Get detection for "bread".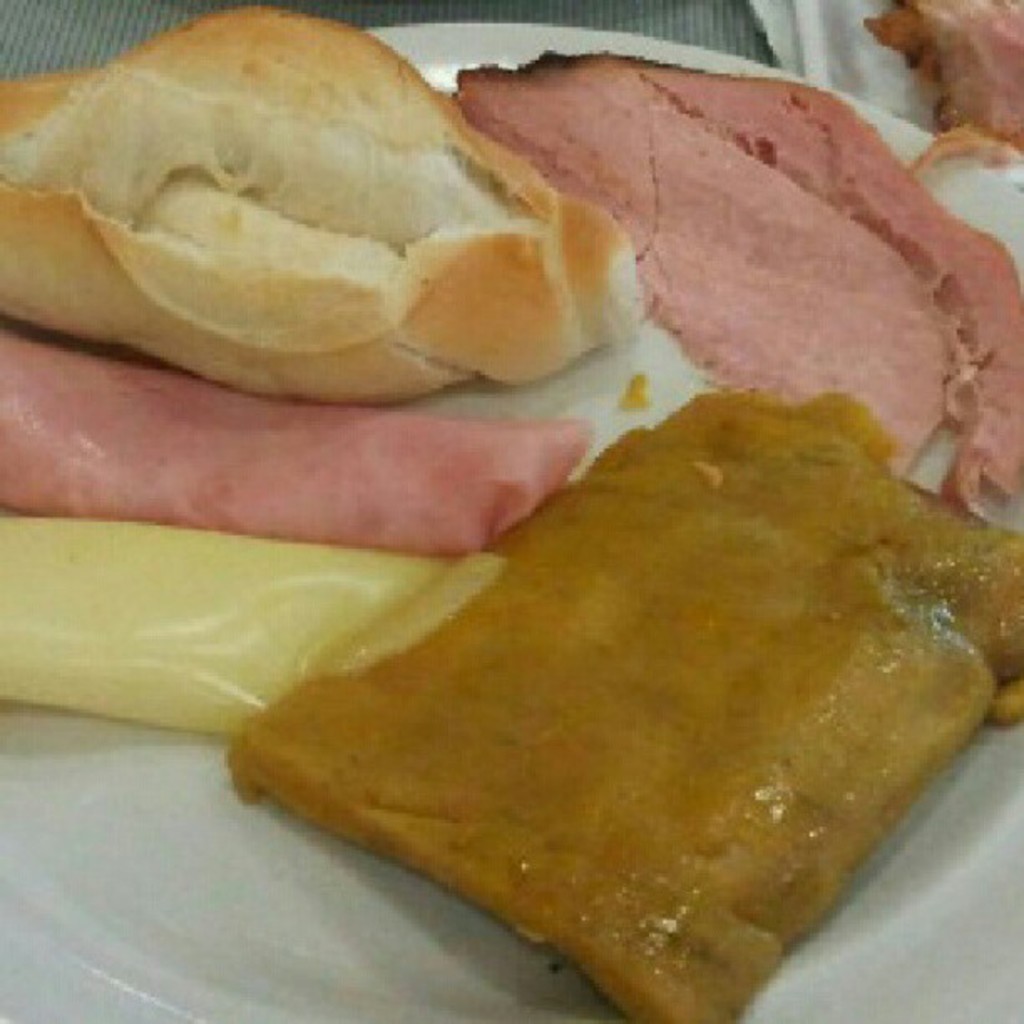
Detection: [30,15,631,397].
